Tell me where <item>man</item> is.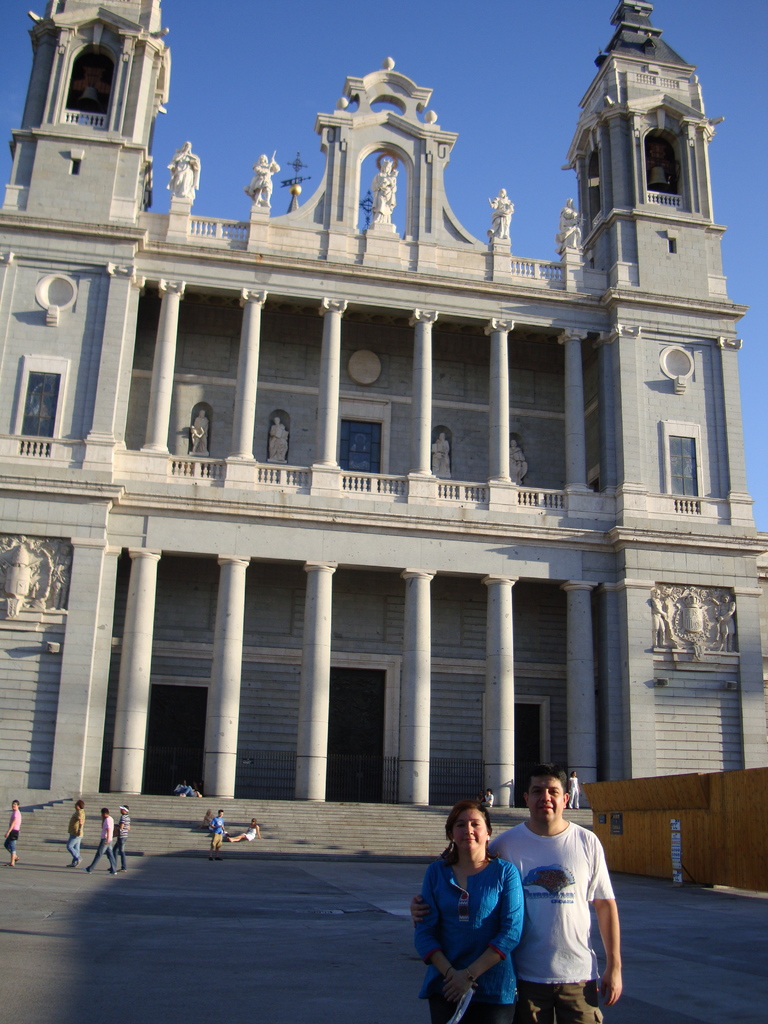
<item>man</item> is at rect(412, 769, 621, 1020).
